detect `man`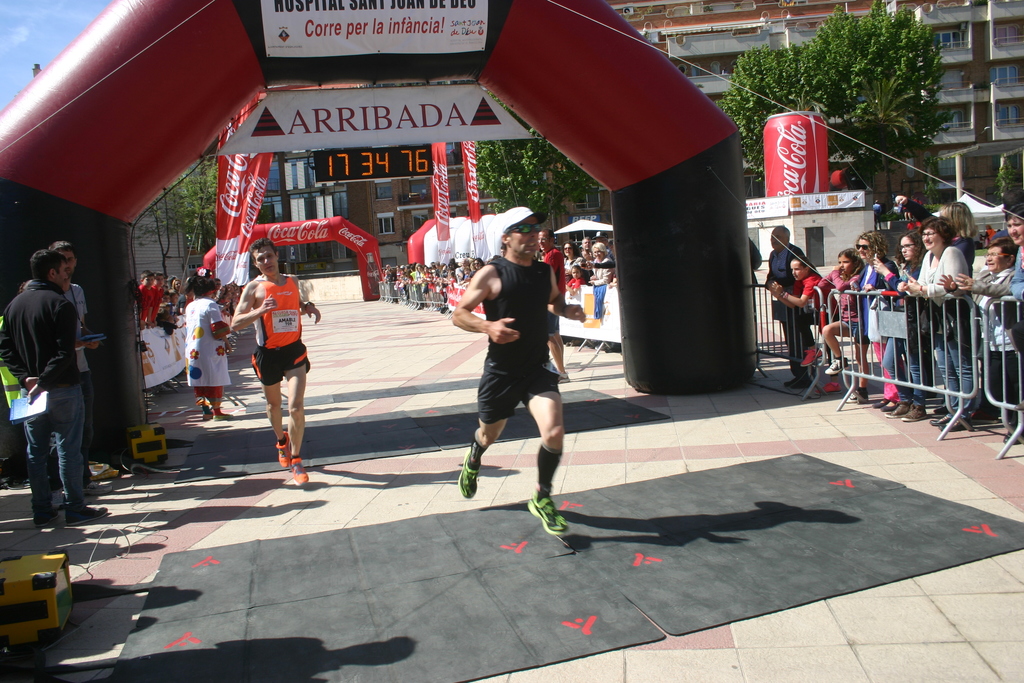
380/259/489/309
